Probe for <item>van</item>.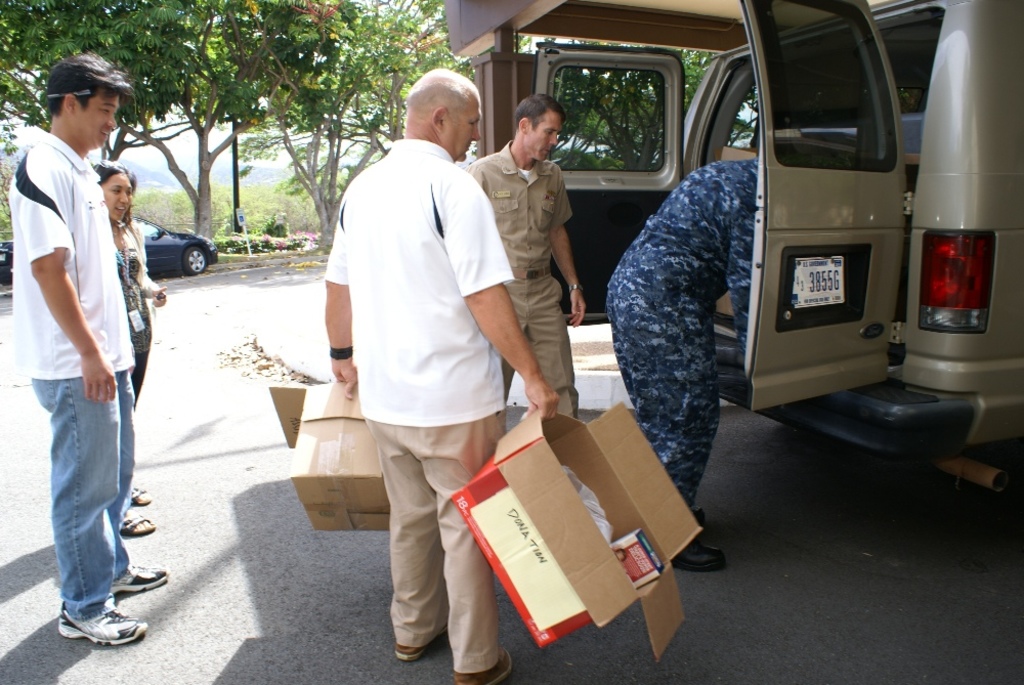
Probe result: <region>531, 0, 1023, 505</region>.
